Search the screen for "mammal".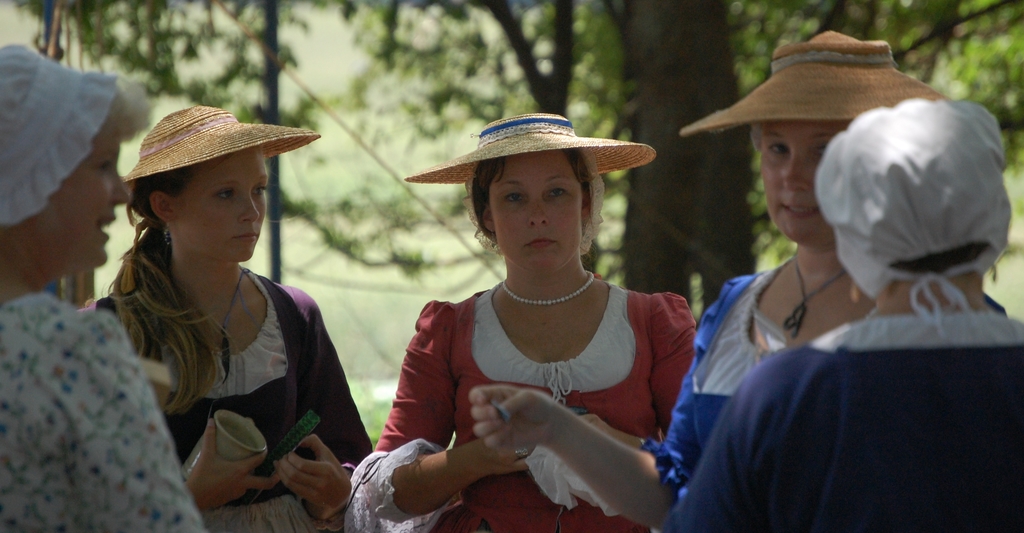
Found at box=[693, 90, 1023, 532].
